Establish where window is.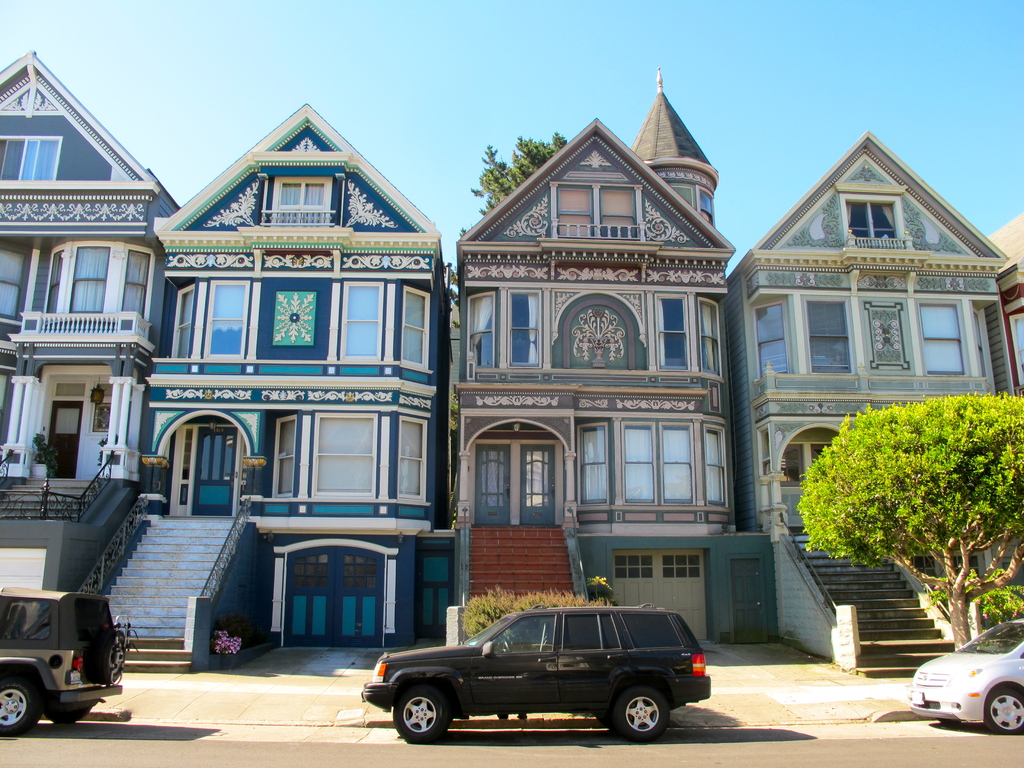
Established at [left=0, top=132, right=60, bottom=180].
